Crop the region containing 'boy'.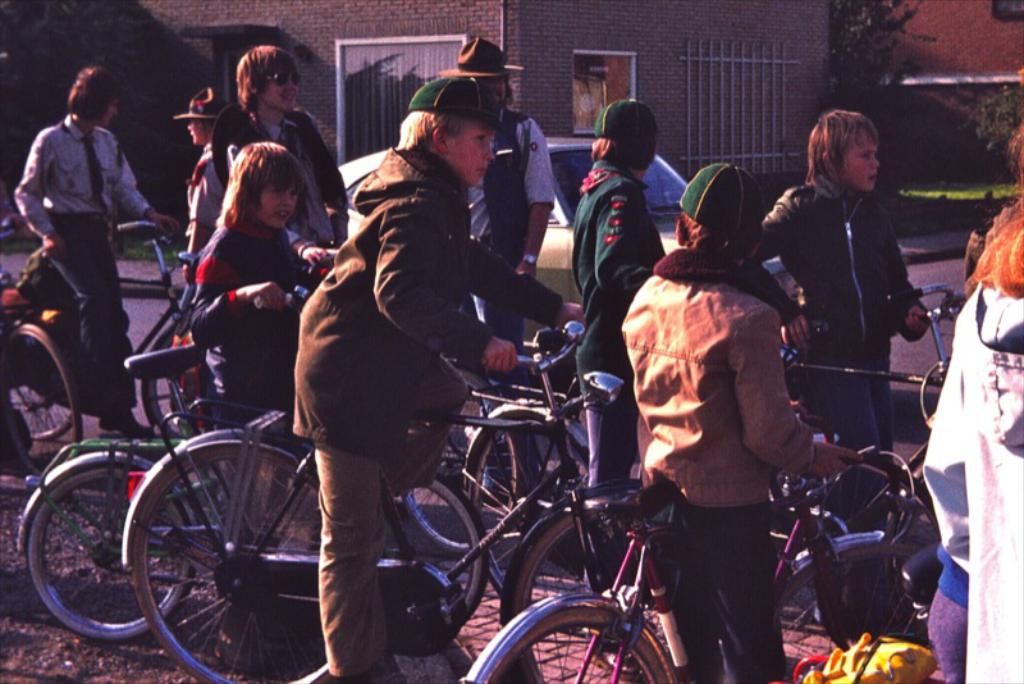
Crop region: {"left": 289, "top": 73, "right": 586, "bottom": 683}.
